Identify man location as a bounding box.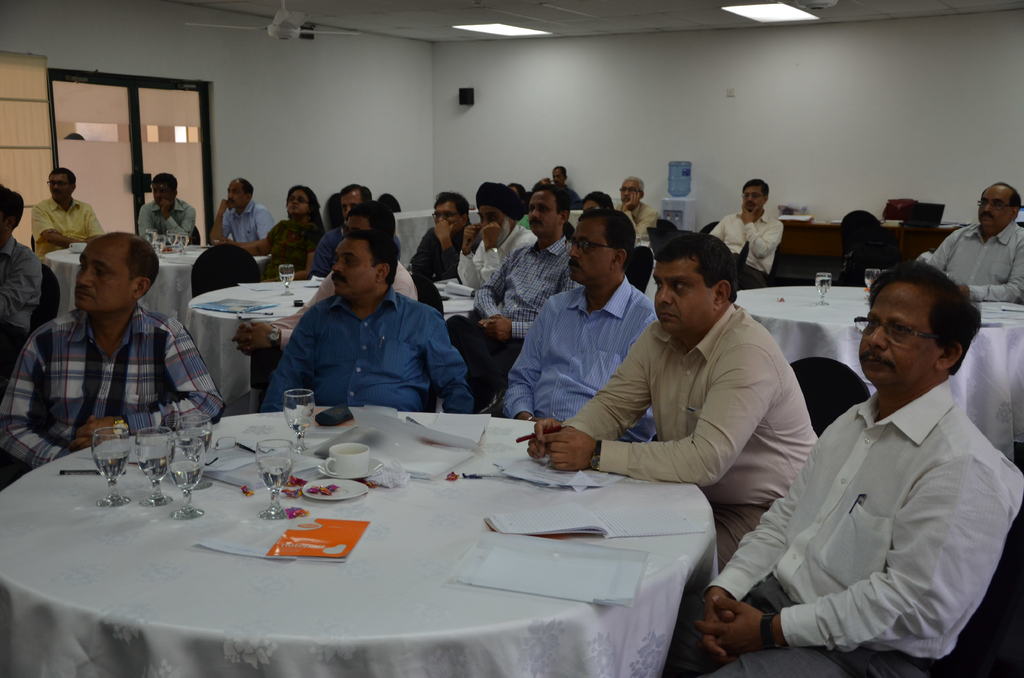
502:204:670:450.
